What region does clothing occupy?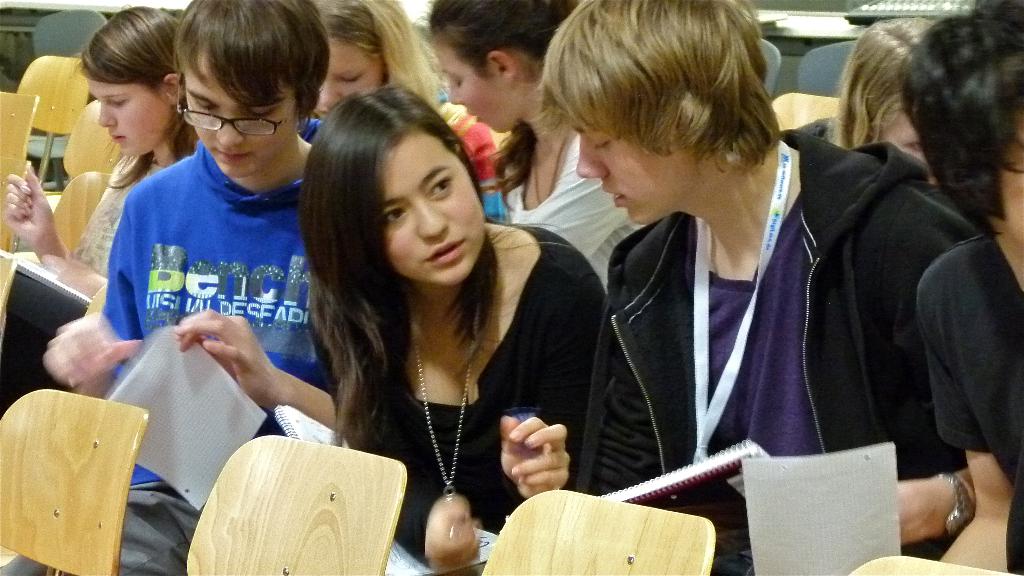
{"x1": 790, "y1": 120, "x2": 966, "y2": 202}.
